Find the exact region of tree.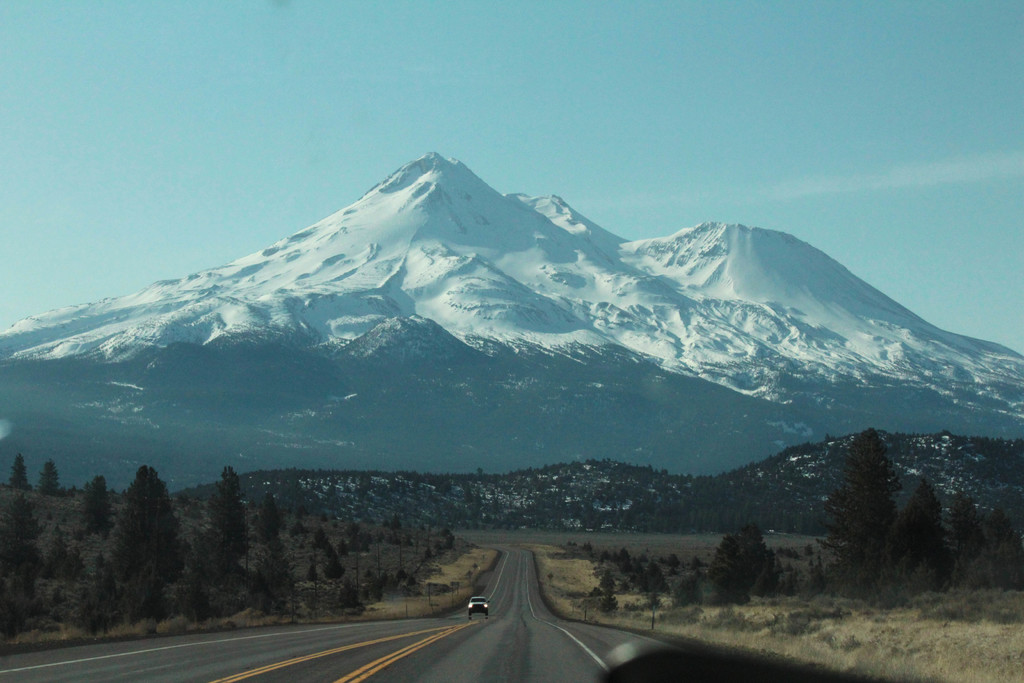
Exact region: rect(901, 468, 955, 575).
